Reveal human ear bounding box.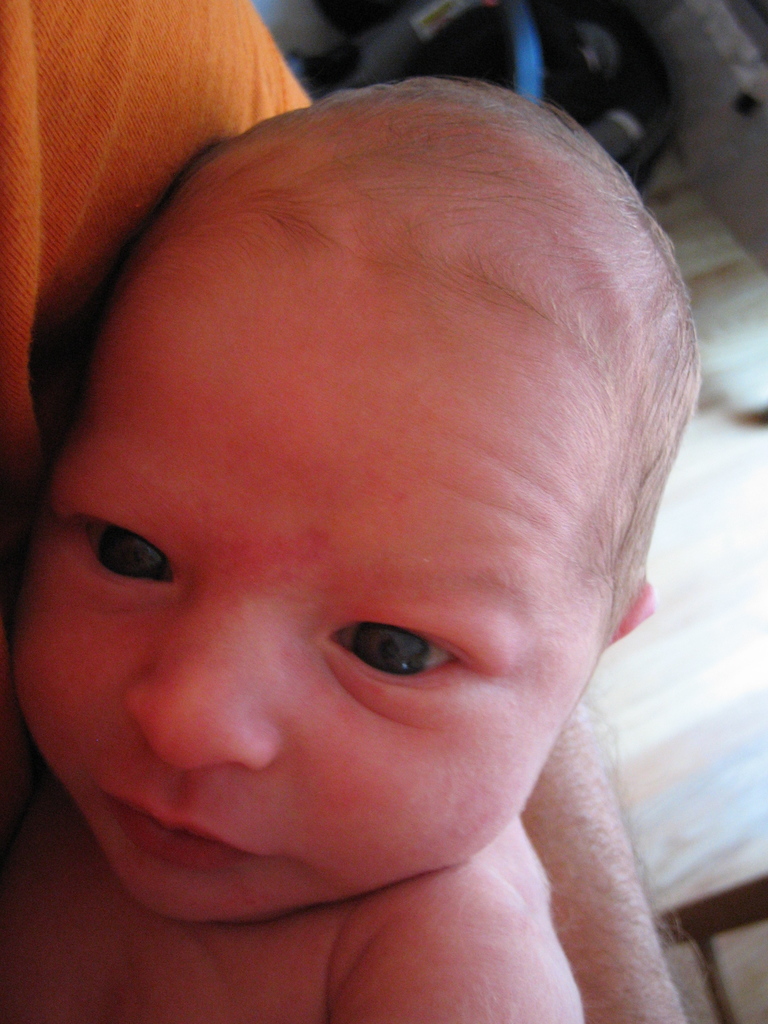
Revealed: {"x1": 610, "y1": 586, "x2": 657, "y2": 645}.
